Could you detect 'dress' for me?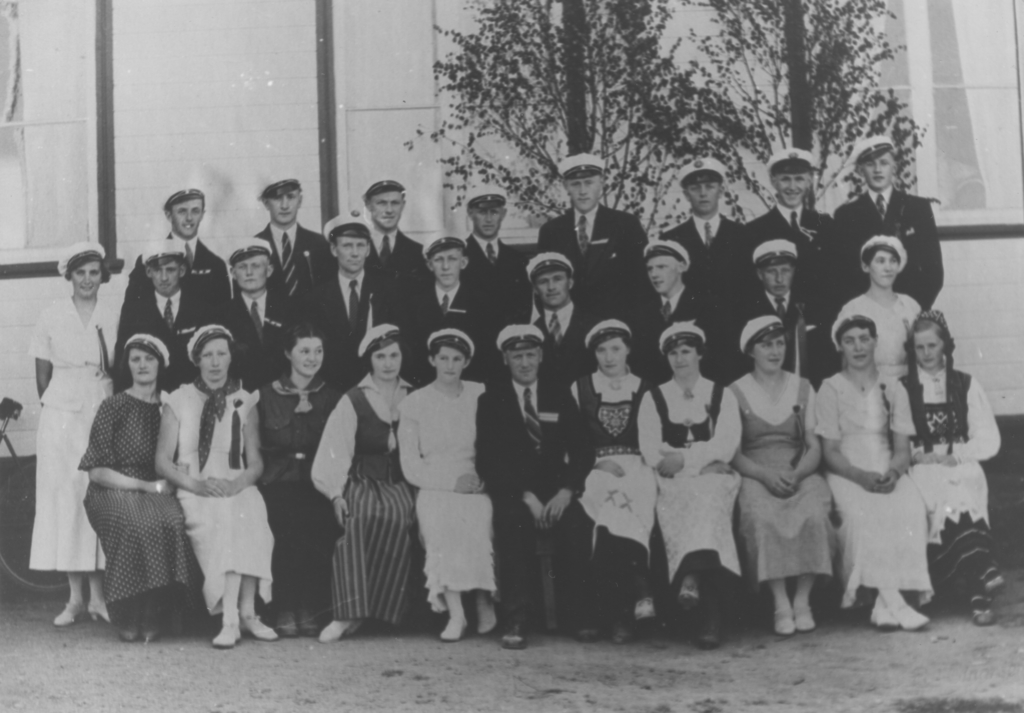
Detection result: Rect(157, 386, 276, 615).
